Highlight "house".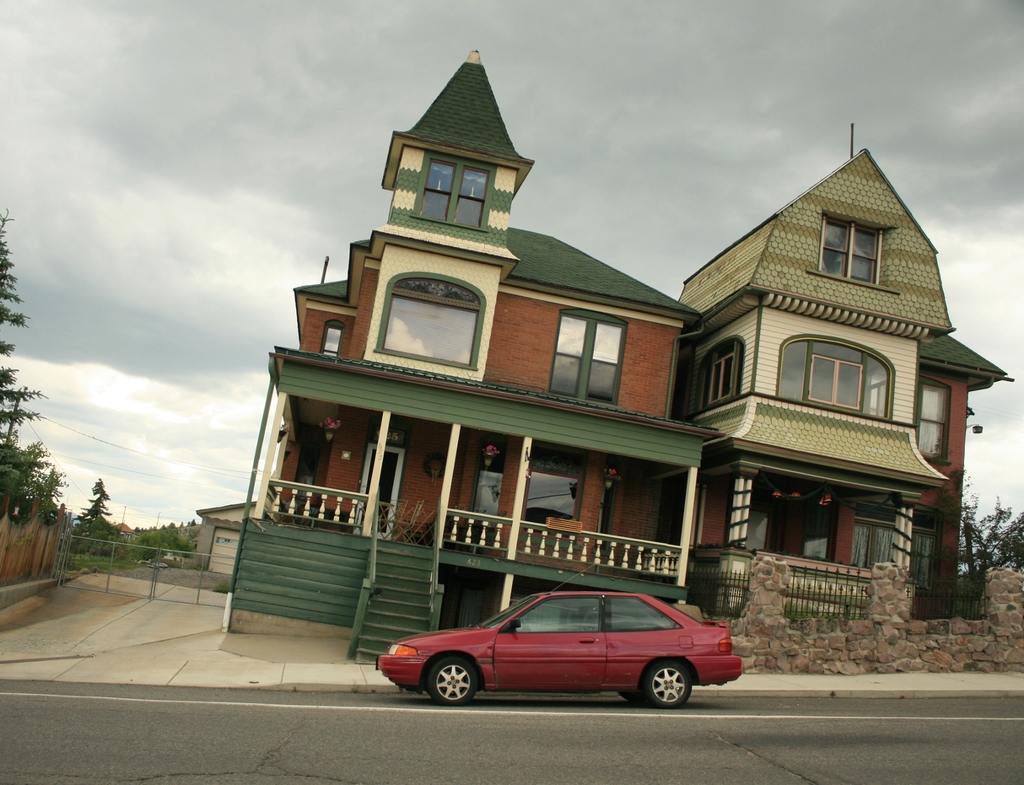
Highlighted region: {"left": 203, "top": 35, "right": 728, "bottom": 665}.
